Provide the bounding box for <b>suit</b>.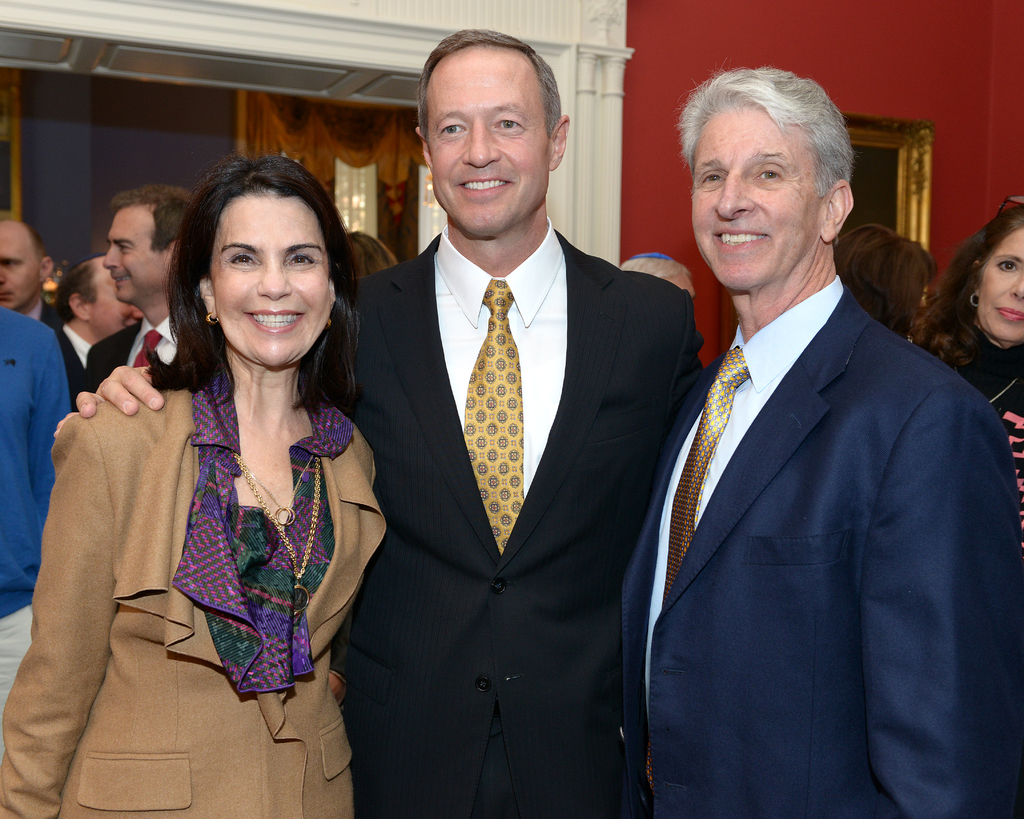
x1=0 y1=377 x2=387 y2=818.
